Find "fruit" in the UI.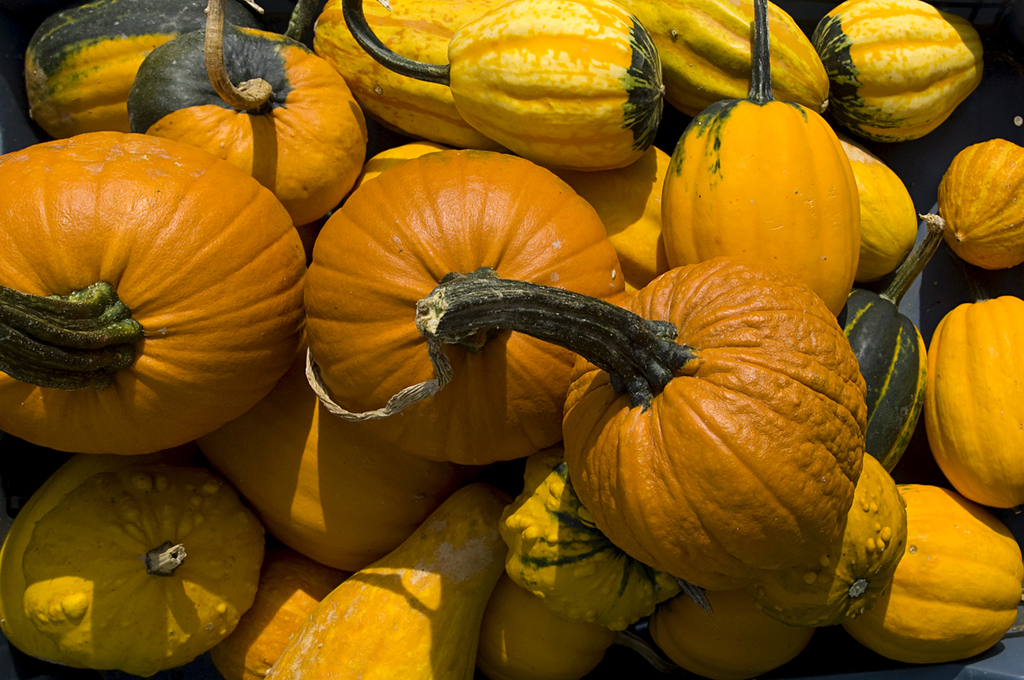
UI element at Rect(831, 11, 997, 138).
